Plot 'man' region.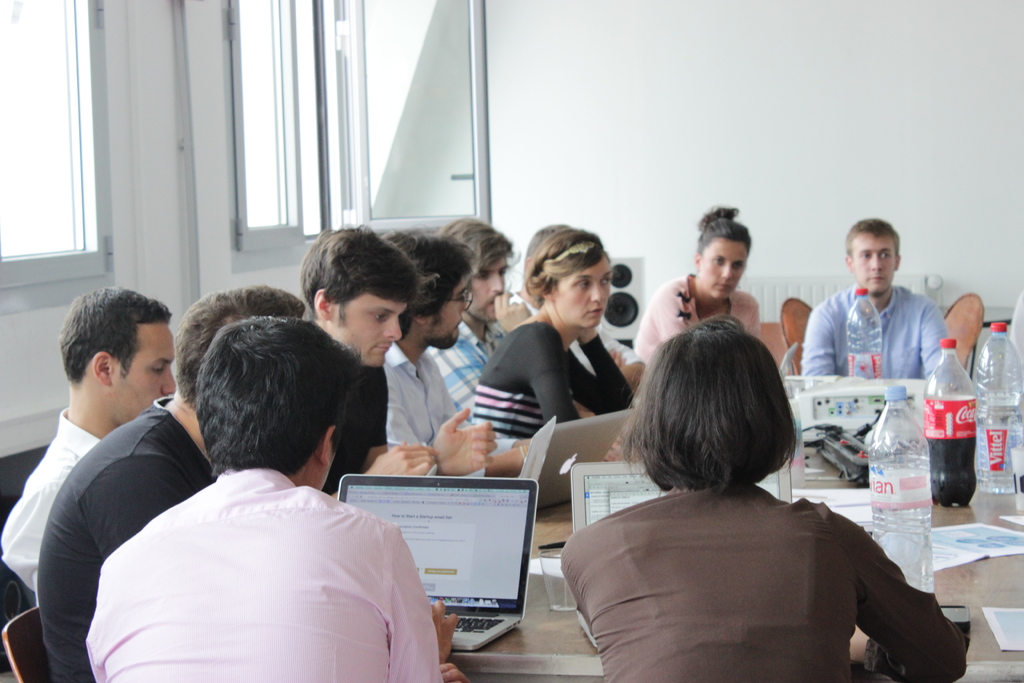
Plotted at pyautogui.locateOnScreen(428, 213, 530, 425).
